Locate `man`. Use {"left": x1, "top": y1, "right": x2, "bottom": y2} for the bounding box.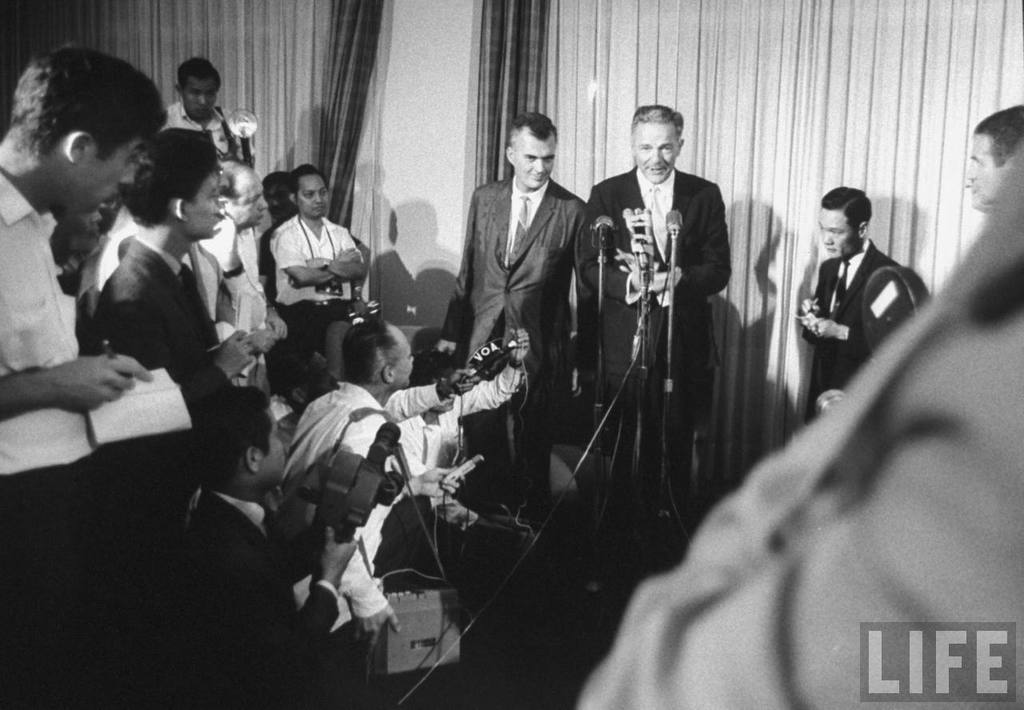
{"left": 272, "top": 321, "right": 467, "bottom": 656}.
